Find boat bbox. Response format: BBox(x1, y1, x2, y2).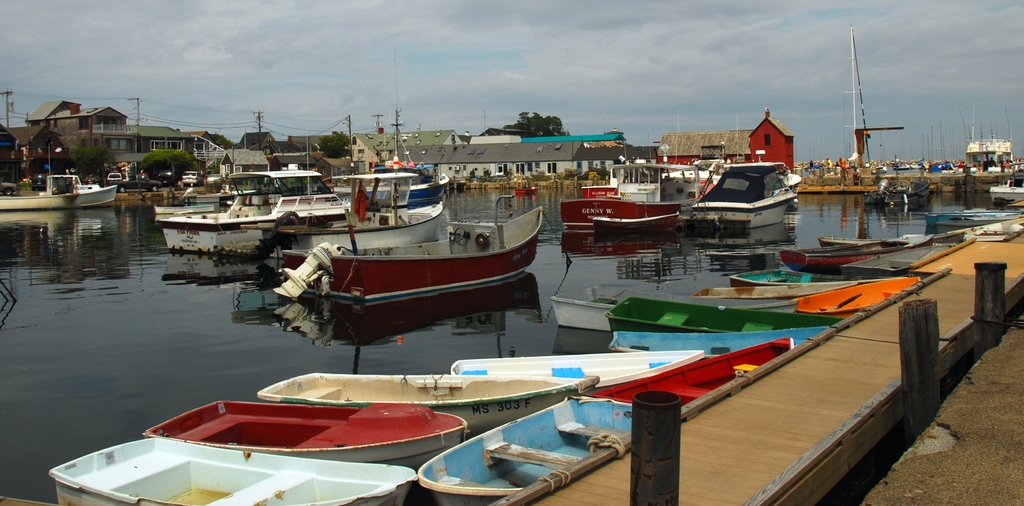
BBox(984, 175, 1023, 206).
